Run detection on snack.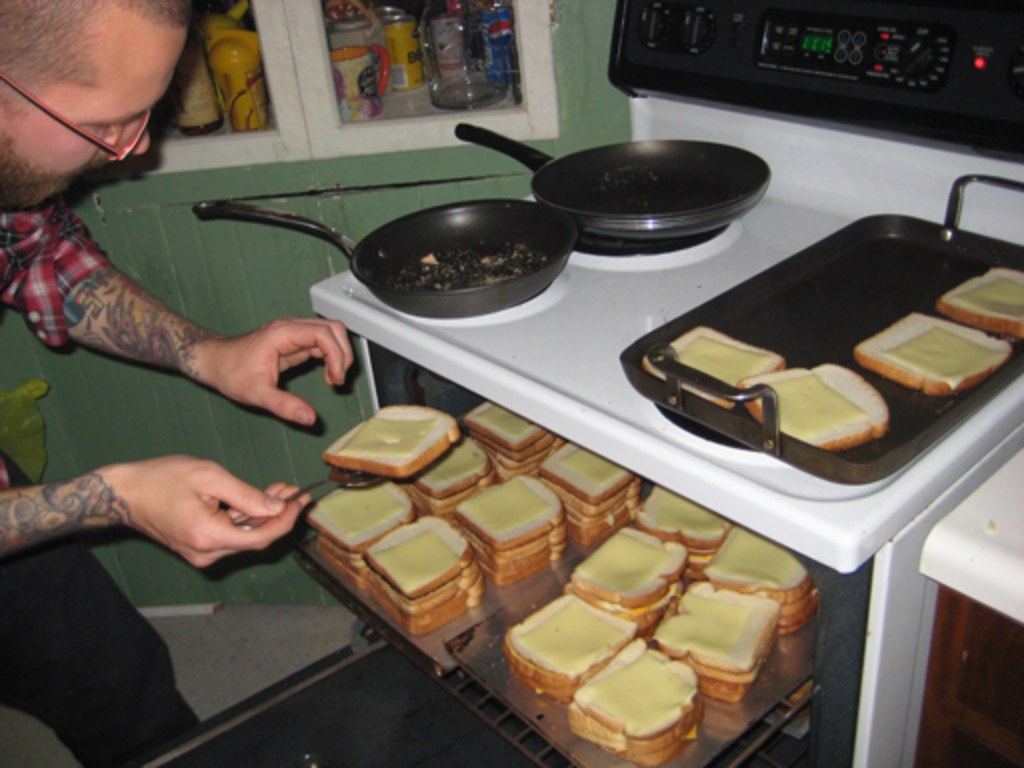
Result: x1=932 y1=270 x2=1022 y2=342.
